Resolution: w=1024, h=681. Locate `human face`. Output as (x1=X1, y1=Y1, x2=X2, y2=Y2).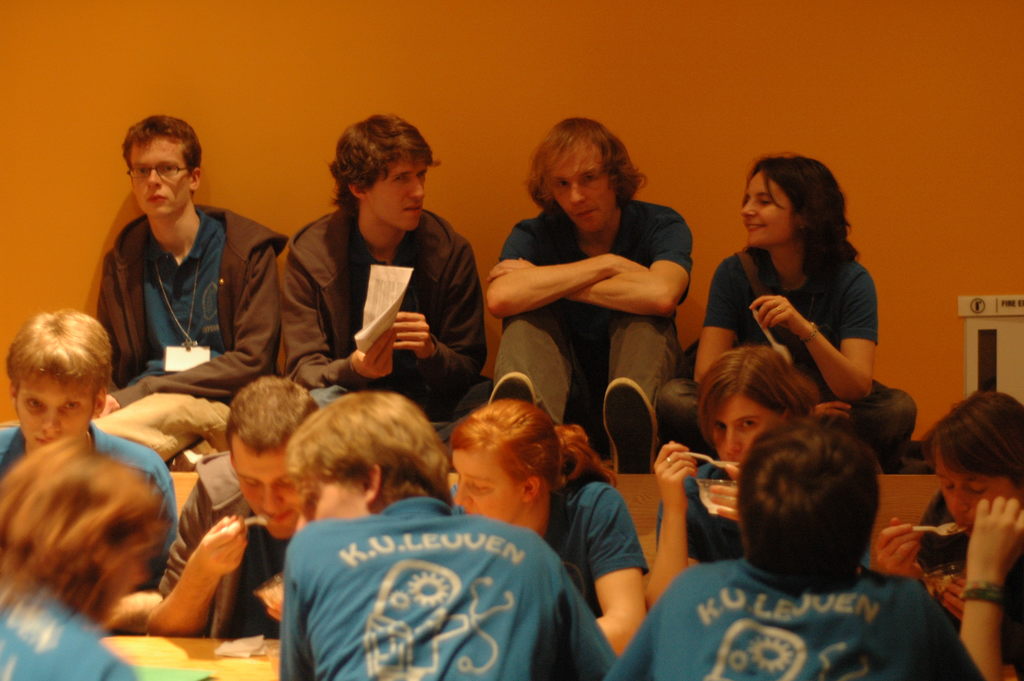
(x1=940, y1=455, x2=1012, y2=540).
